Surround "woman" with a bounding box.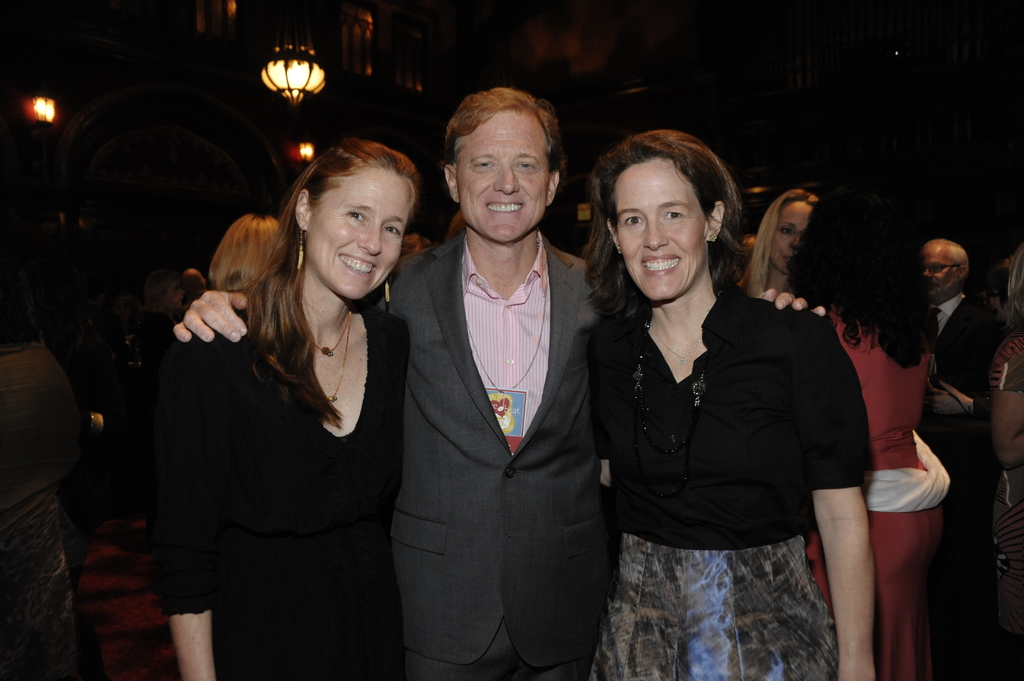
575, 125, 875, 680.
